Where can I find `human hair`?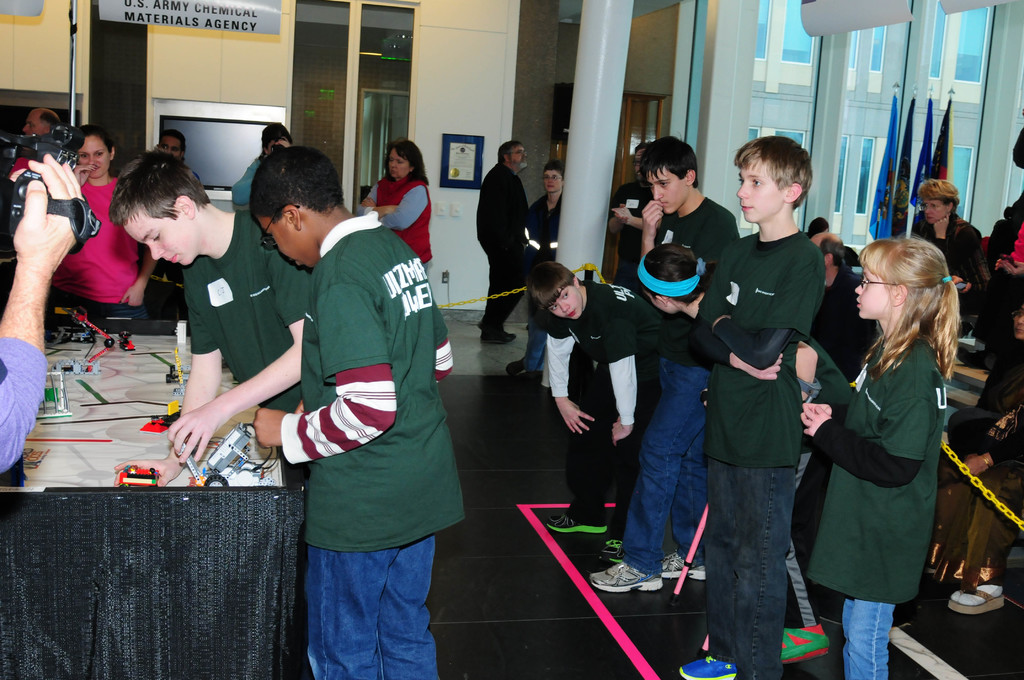
You can find it at x1=161 y1=129 x2=186 y2=146.
